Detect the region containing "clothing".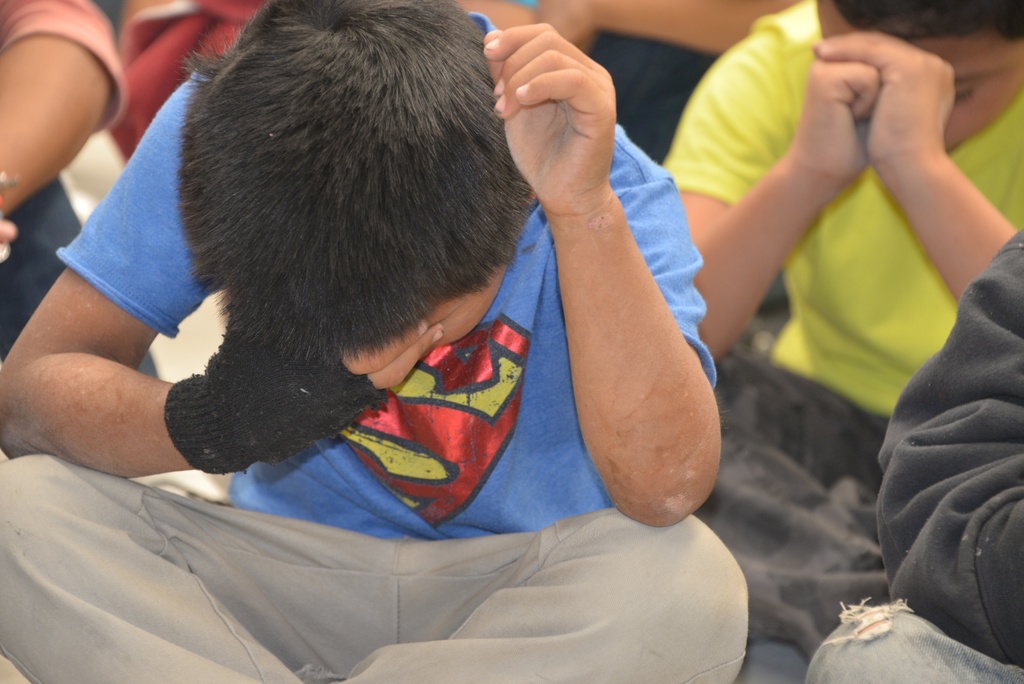
box(116, 0, 266, 172).
